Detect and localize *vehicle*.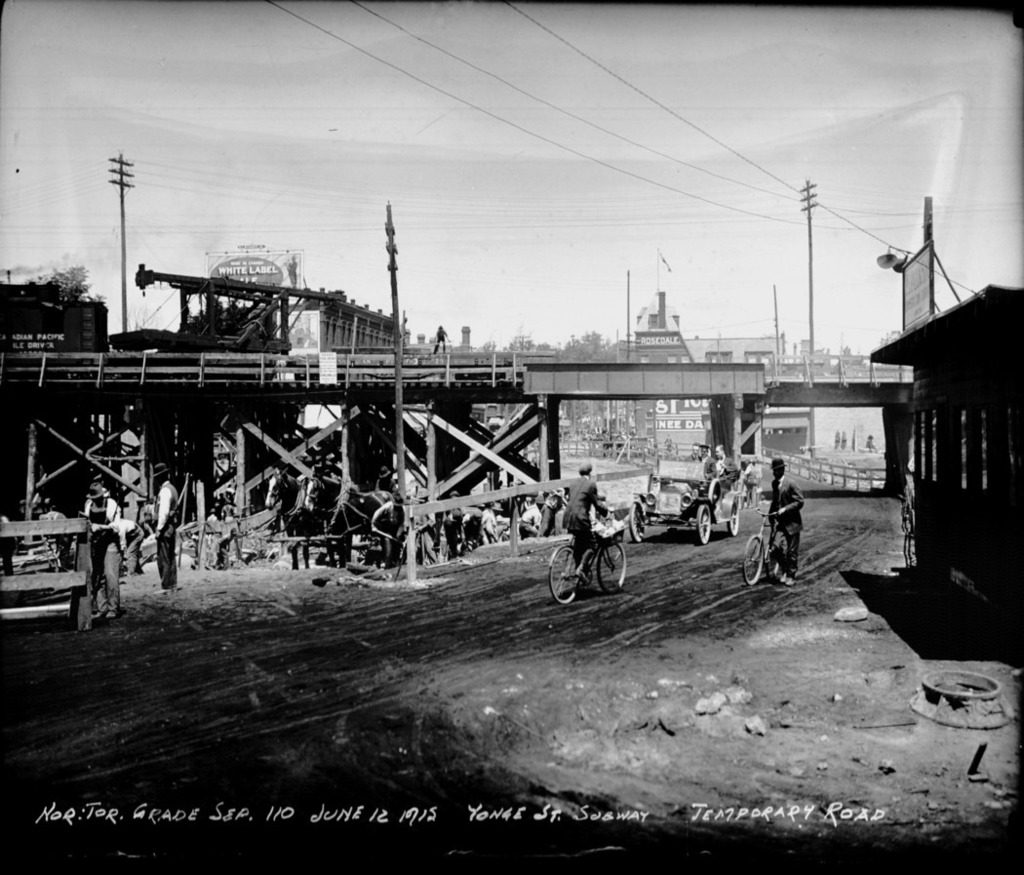
Localized at <box>540,531,626,604</box>.
